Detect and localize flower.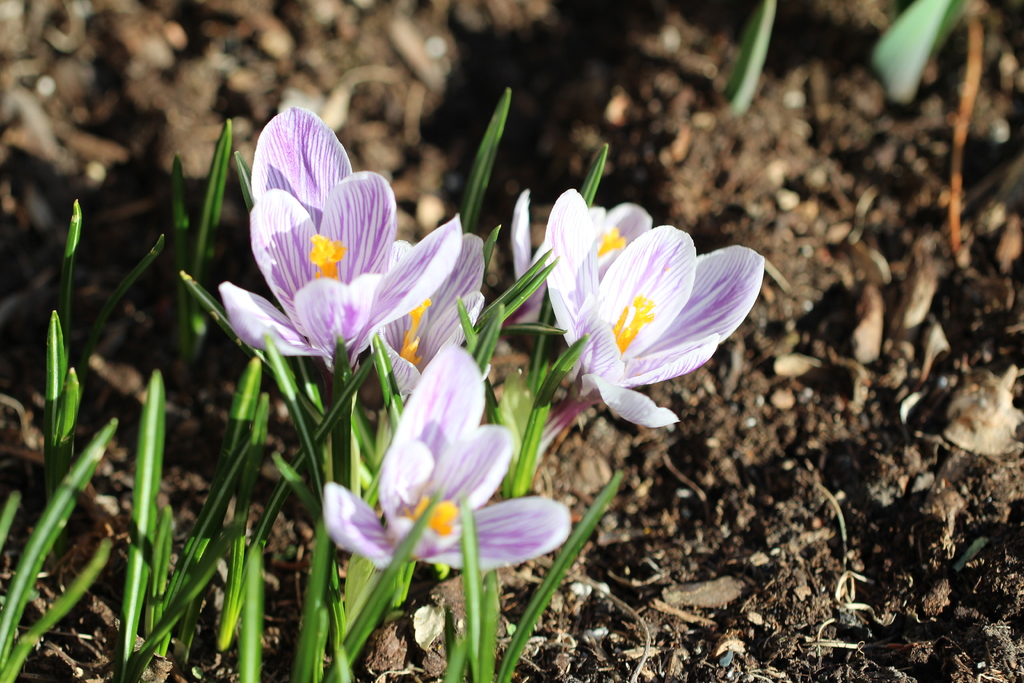
Localized at {"left": 321, "top": 334, "right": 575, "bottom": 572}.
